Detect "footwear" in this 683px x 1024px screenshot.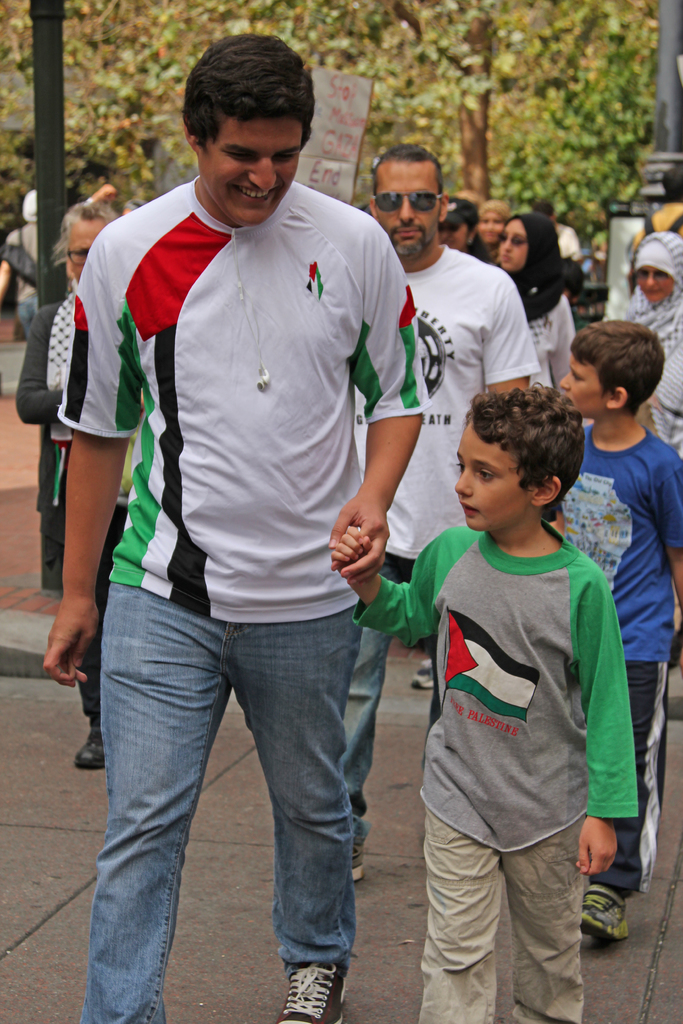
Detection: region(72, 722, 103, 772).
